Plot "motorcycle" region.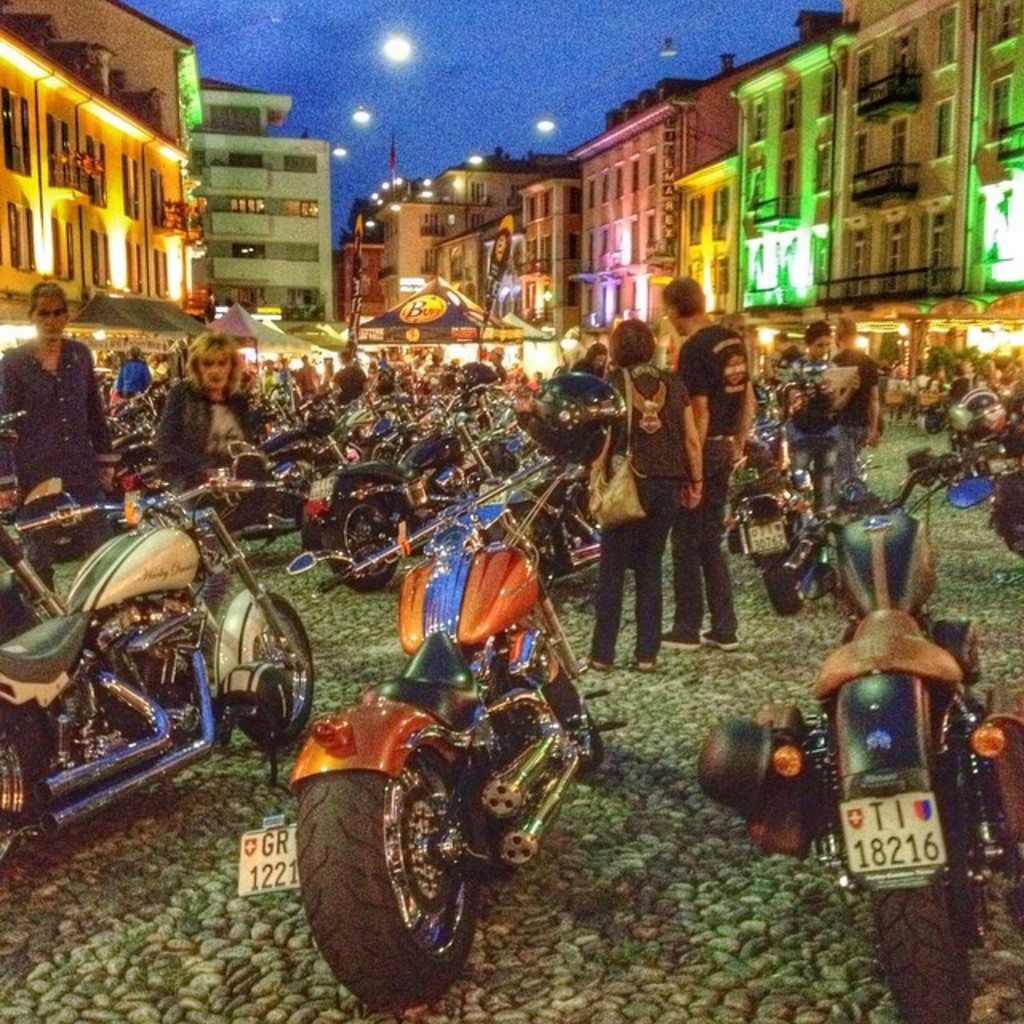
Plotted at <box>507,462,595,579</box>.
